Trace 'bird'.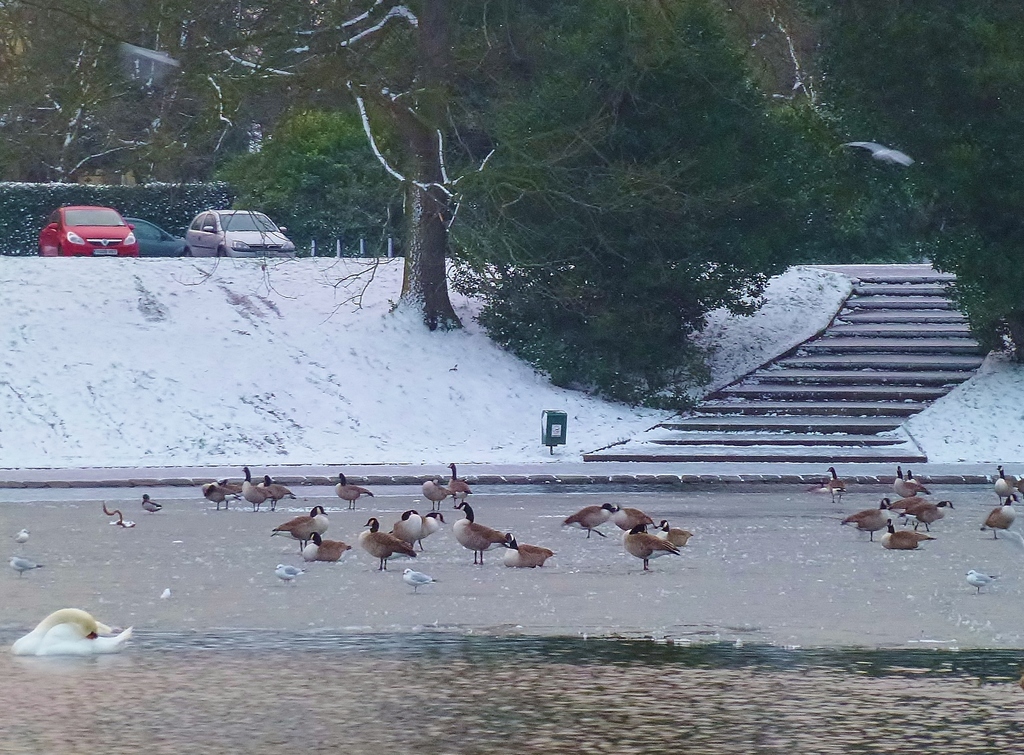
Traced to pyautogui.locateOnScreen(995, 467, 1016, 506).
